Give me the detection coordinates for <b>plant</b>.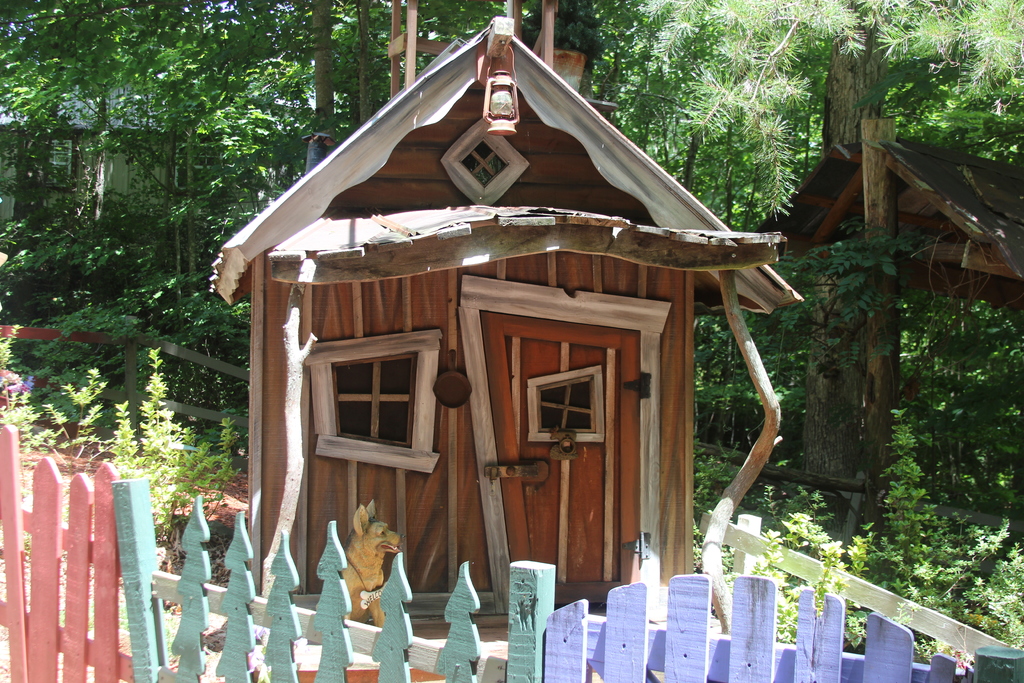
{"x1": 689, "y1": 214, "x2": 950, "y2": 409}.
